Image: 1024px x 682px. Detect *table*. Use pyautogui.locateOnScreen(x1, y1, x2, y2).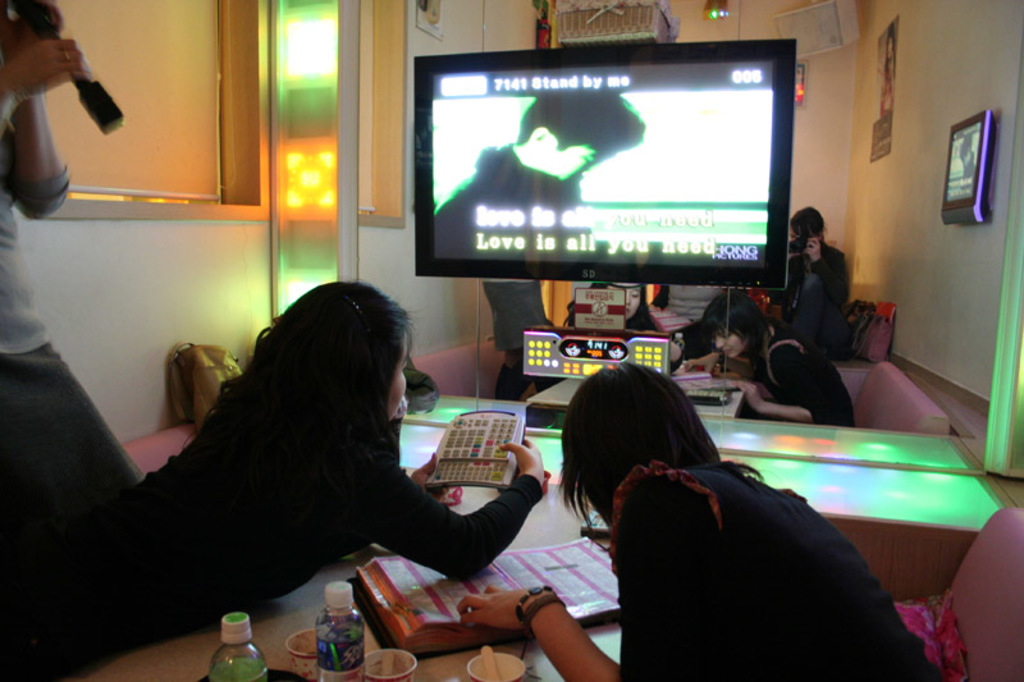
pyautogui.locateOnScreen(399, 413, 1002, 599).
